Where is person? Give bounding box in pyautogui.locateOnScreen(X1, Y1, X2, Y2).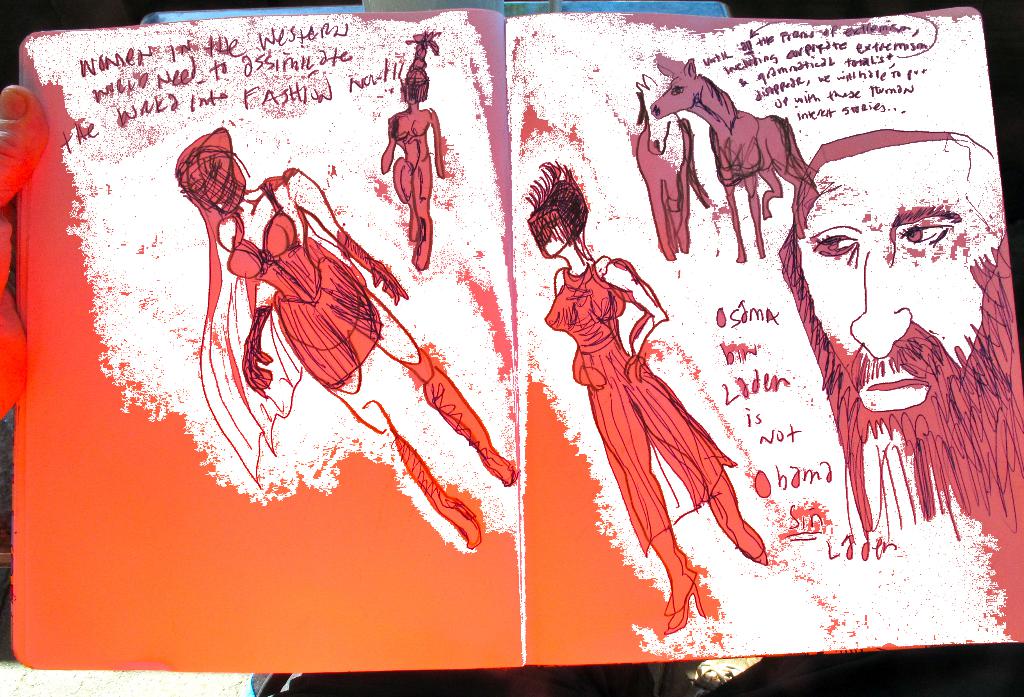
pyautogui.locateOnScreen(788, 140, 993, 421).
